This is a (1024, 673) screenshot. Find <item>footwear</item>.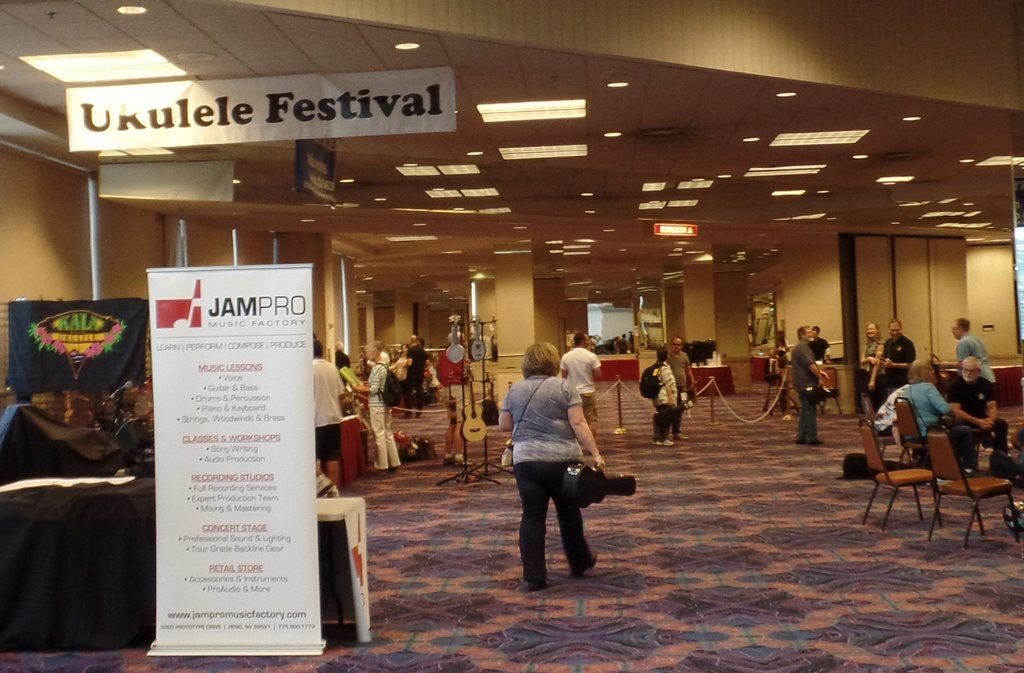
Bounding box: (left=367, top=464, right=388, bottom=477).
